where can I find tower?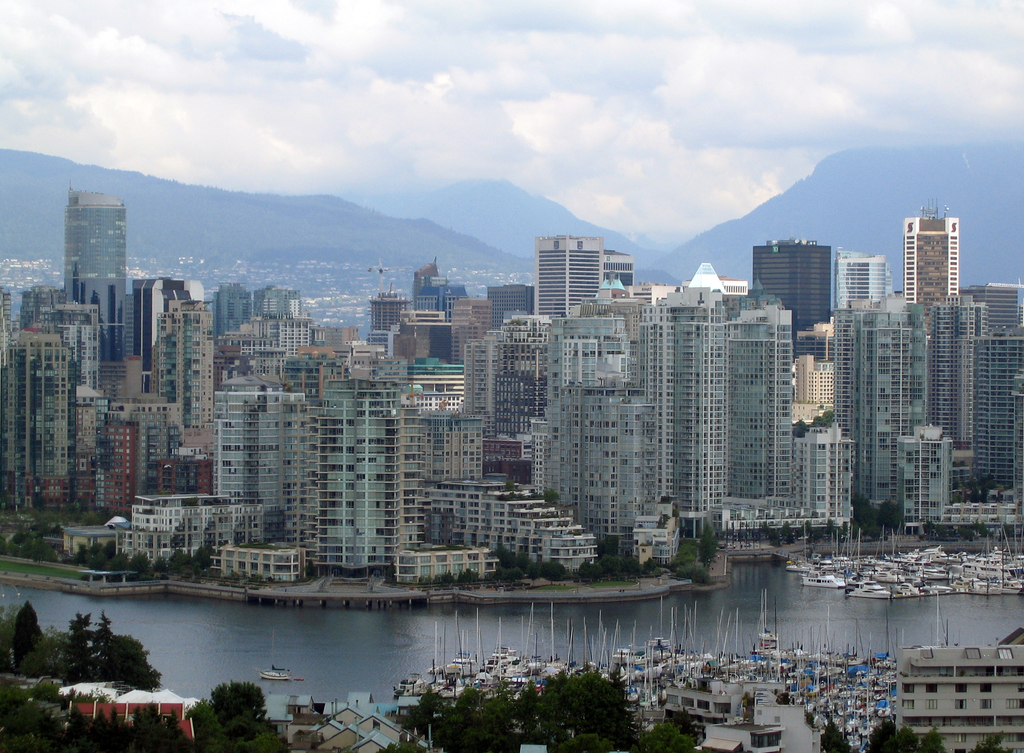
You can find it at <region>545, 298, 630, 514</region>.
